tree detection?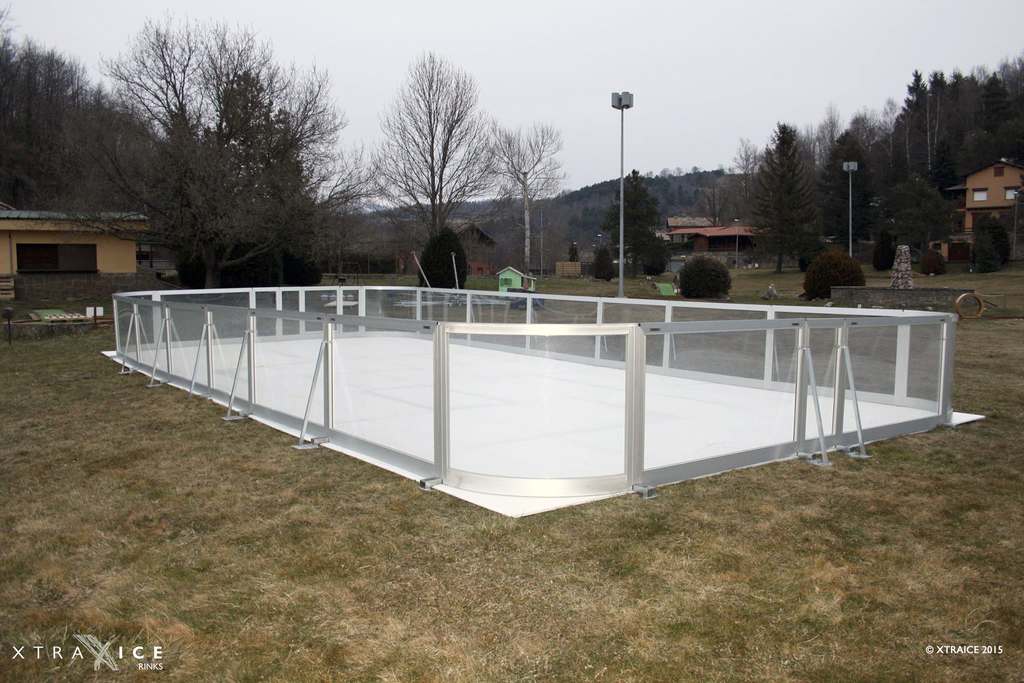
select_region(377, 39, 503, 253)
